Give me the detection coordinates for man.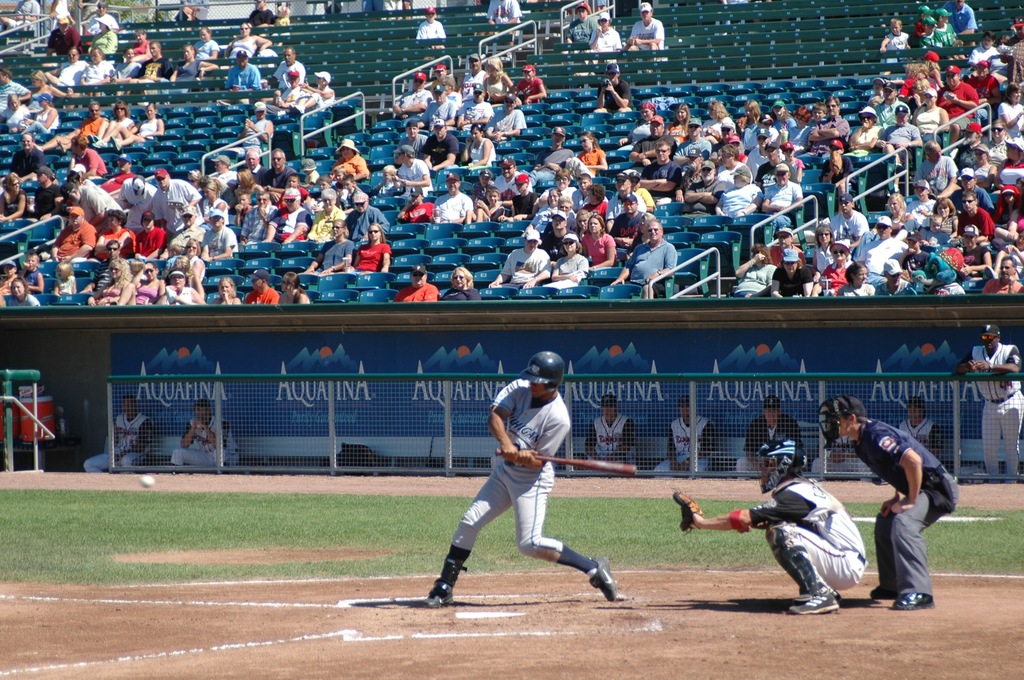
649,381,721,476.
